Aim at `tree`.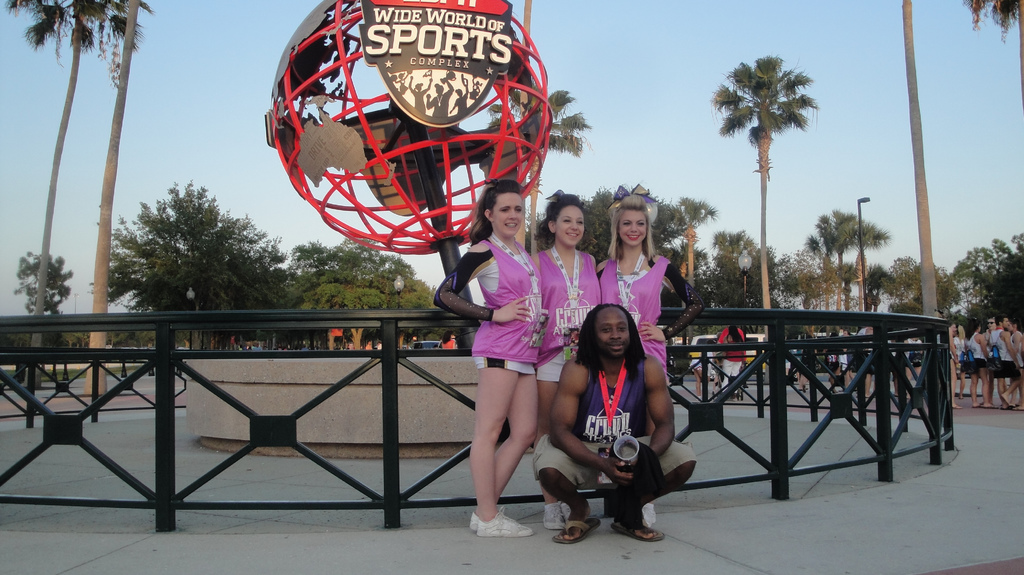
Aimed at 102, 165, 268, 300.
